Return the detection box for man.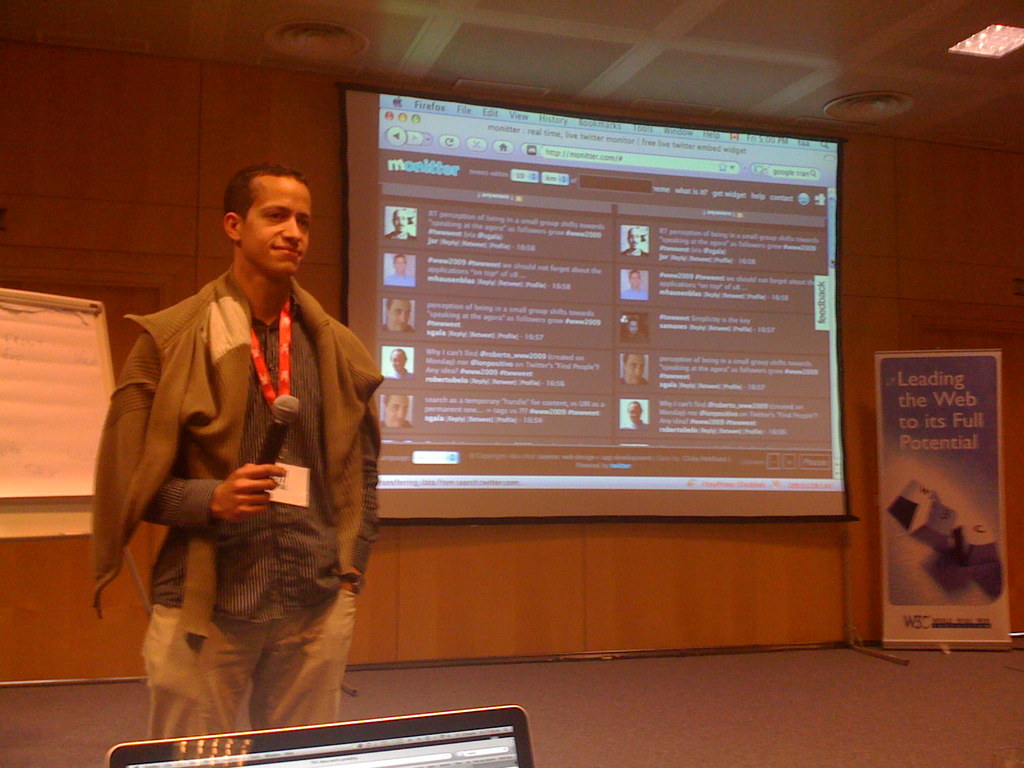
[618, 269, 651, 301].
